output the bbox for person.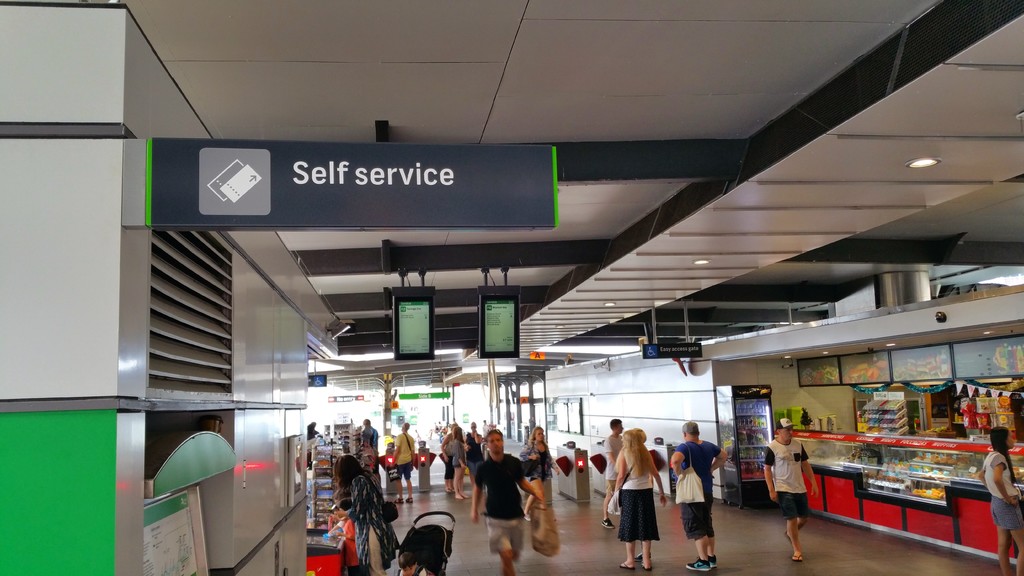
519/428/559/521.
